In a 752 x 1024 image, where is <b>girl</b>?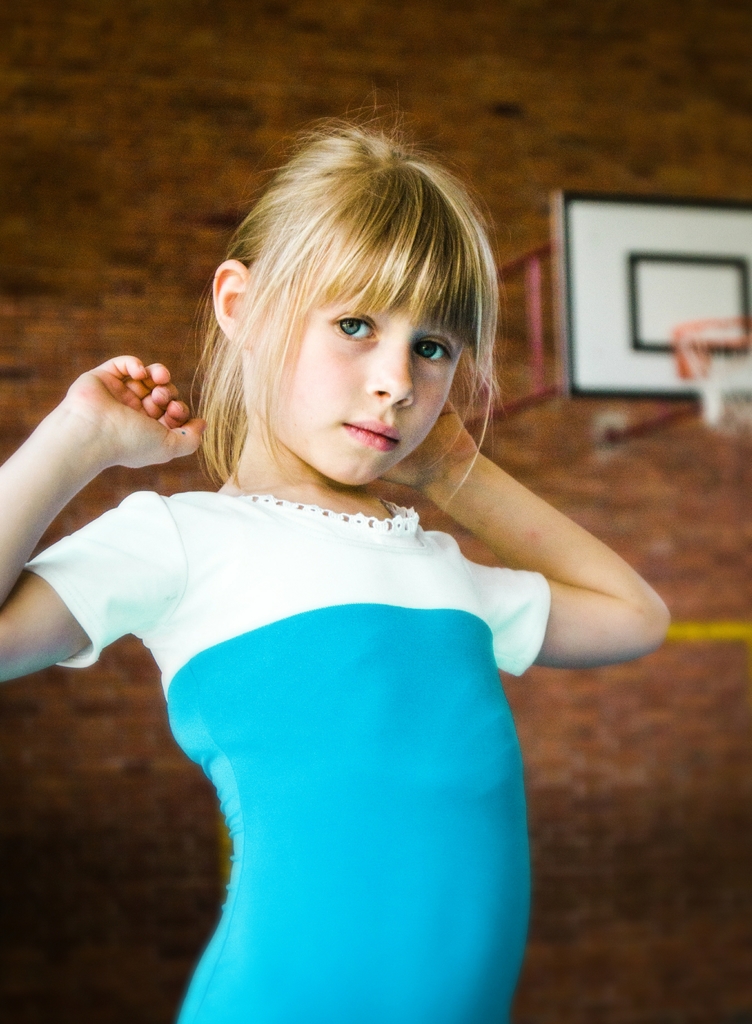
detection(0, 81, 673, 1023).
